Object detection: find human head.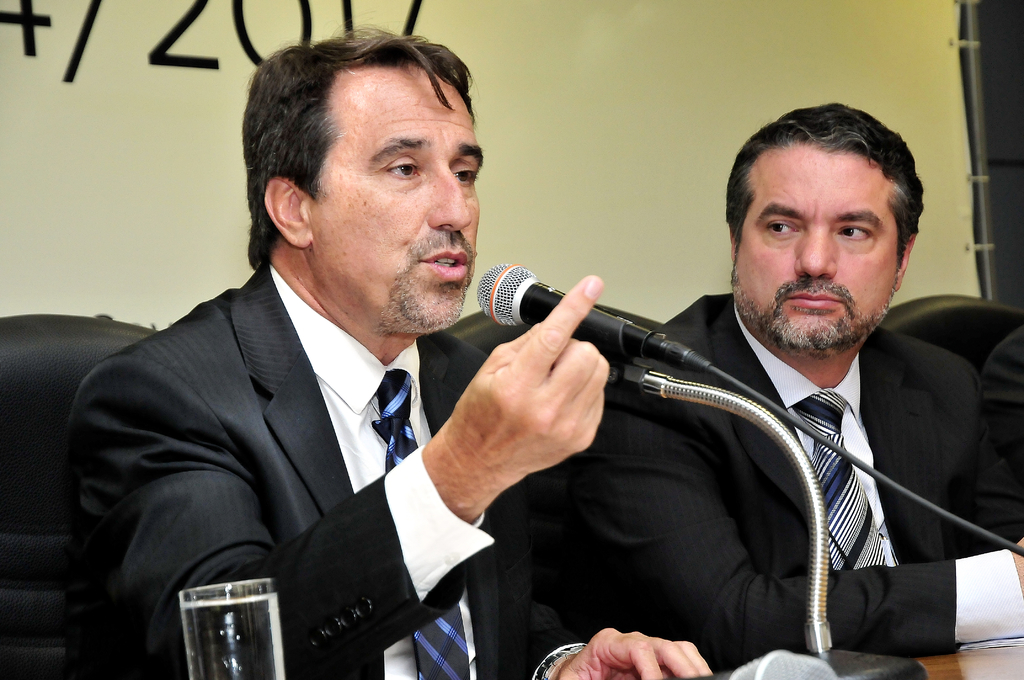
locate(721, 100, 938, 332).
